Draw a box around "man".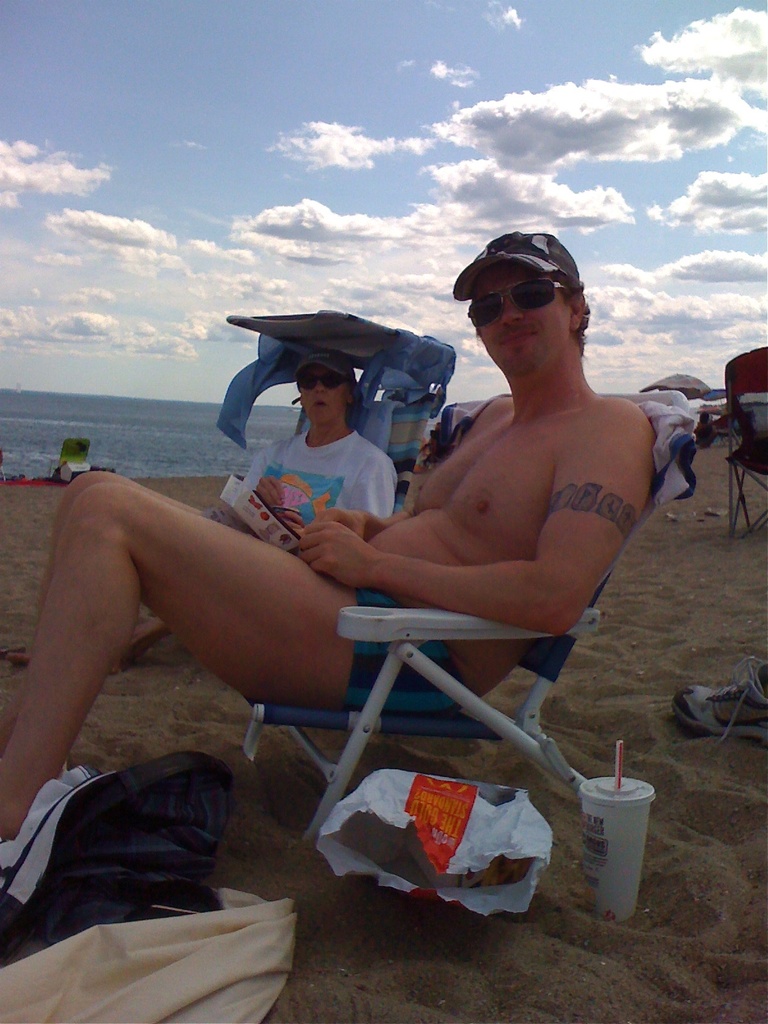
[left=0, top=229, right=655, bottom=836].
